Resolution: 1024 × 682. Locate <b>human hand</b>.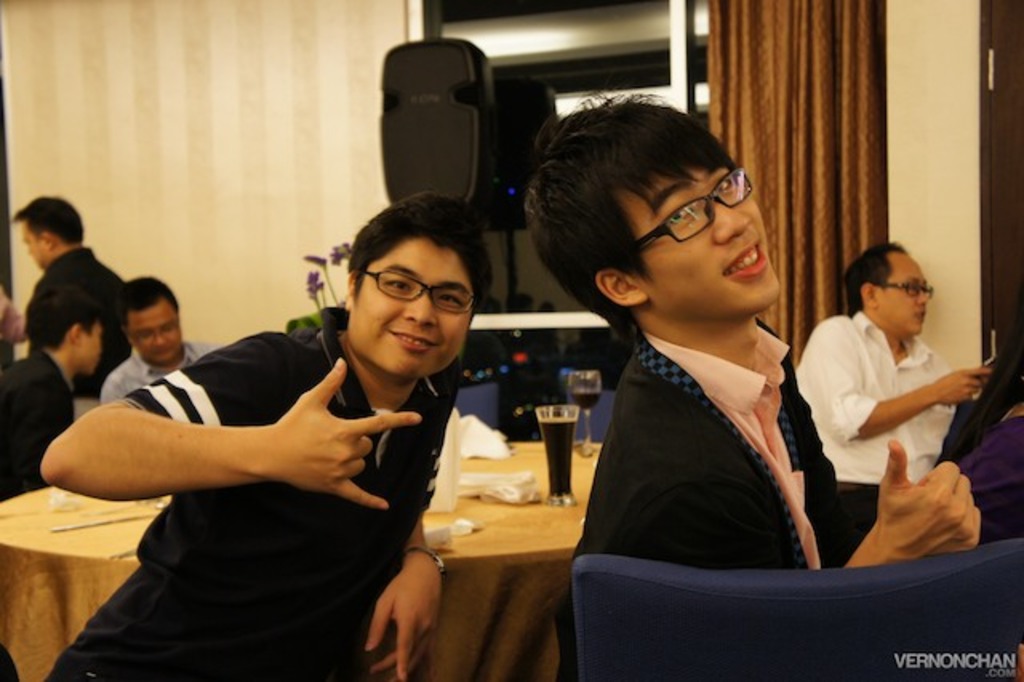
region(875, 437, 982, 564).
